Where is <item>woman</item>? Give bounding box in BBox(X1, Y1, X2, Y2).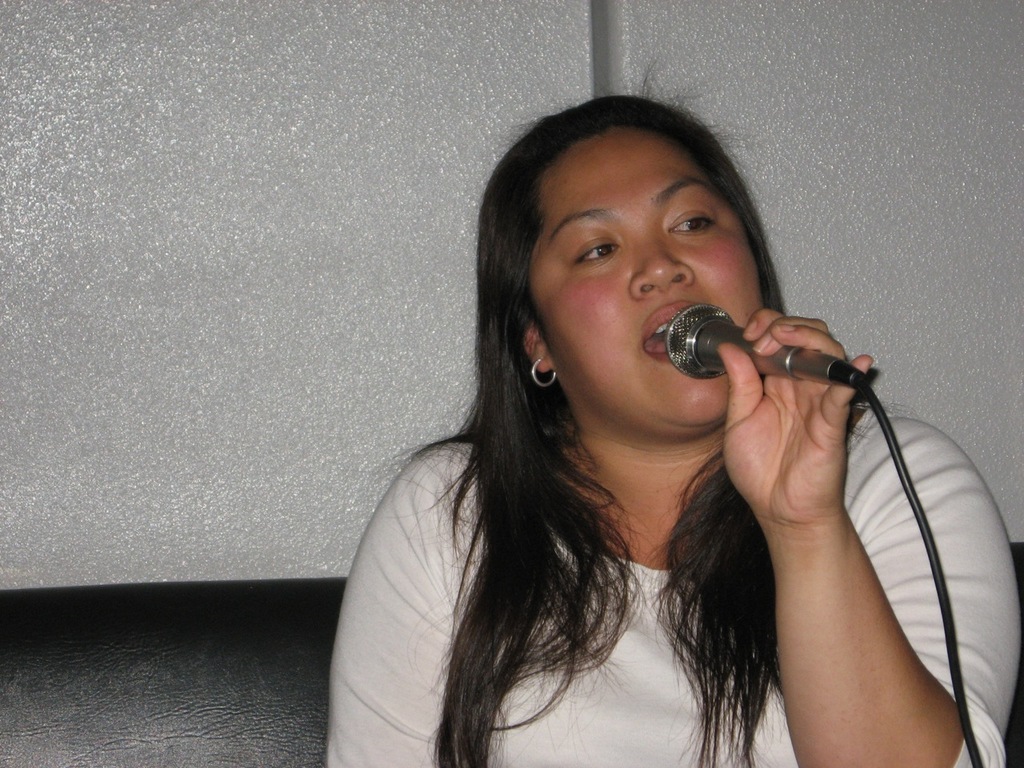
BBox(310, 98, 1018, 767).
